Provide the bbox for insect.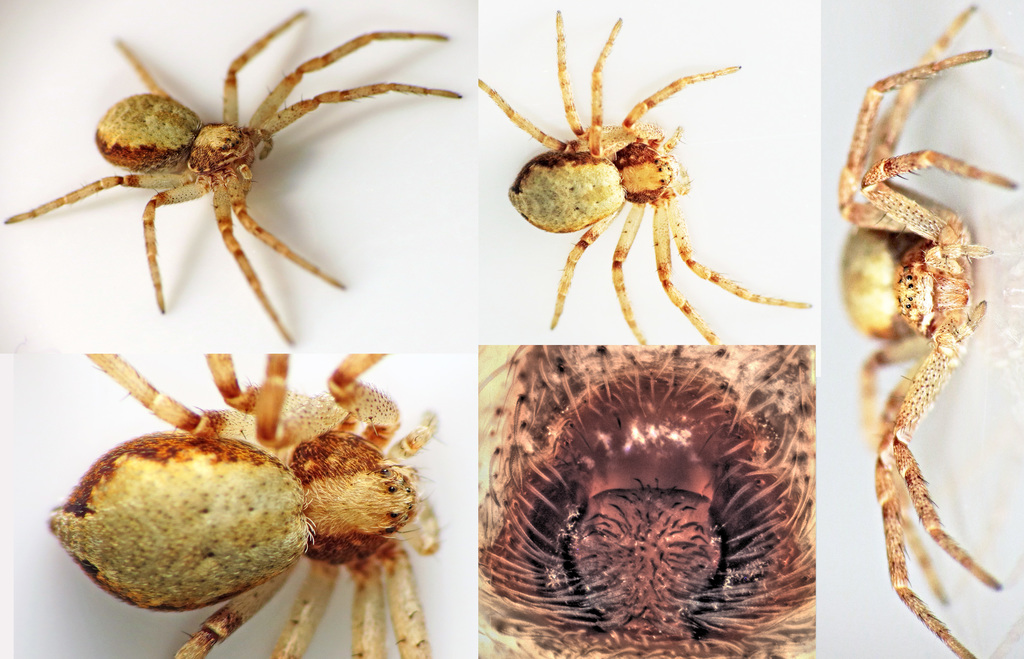
{"left": 842, "top": 3, "right": 1018, "bottom": 656}.
